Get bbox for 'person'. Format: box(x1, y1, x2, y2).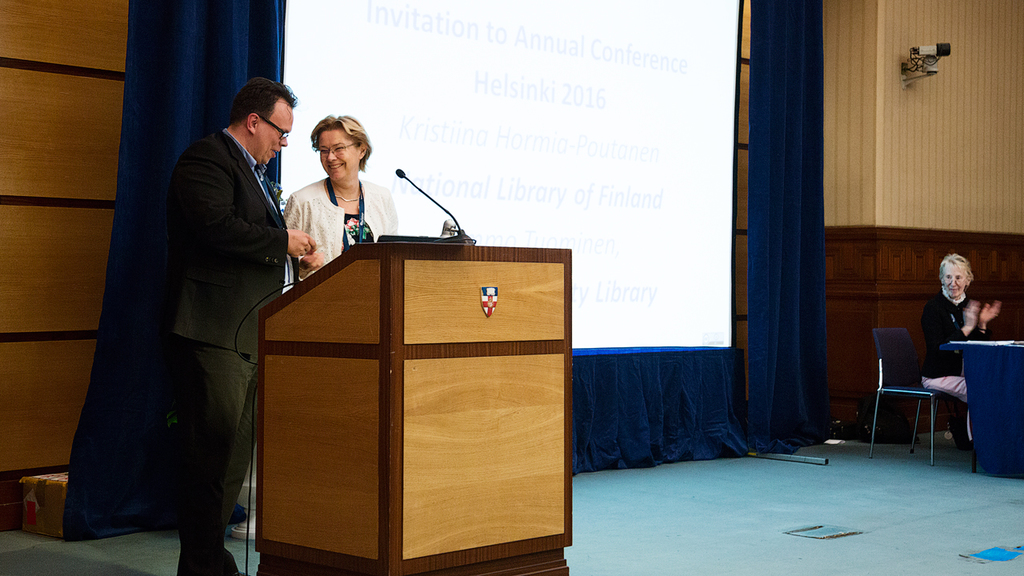
box(276, 113, 394, 286).
